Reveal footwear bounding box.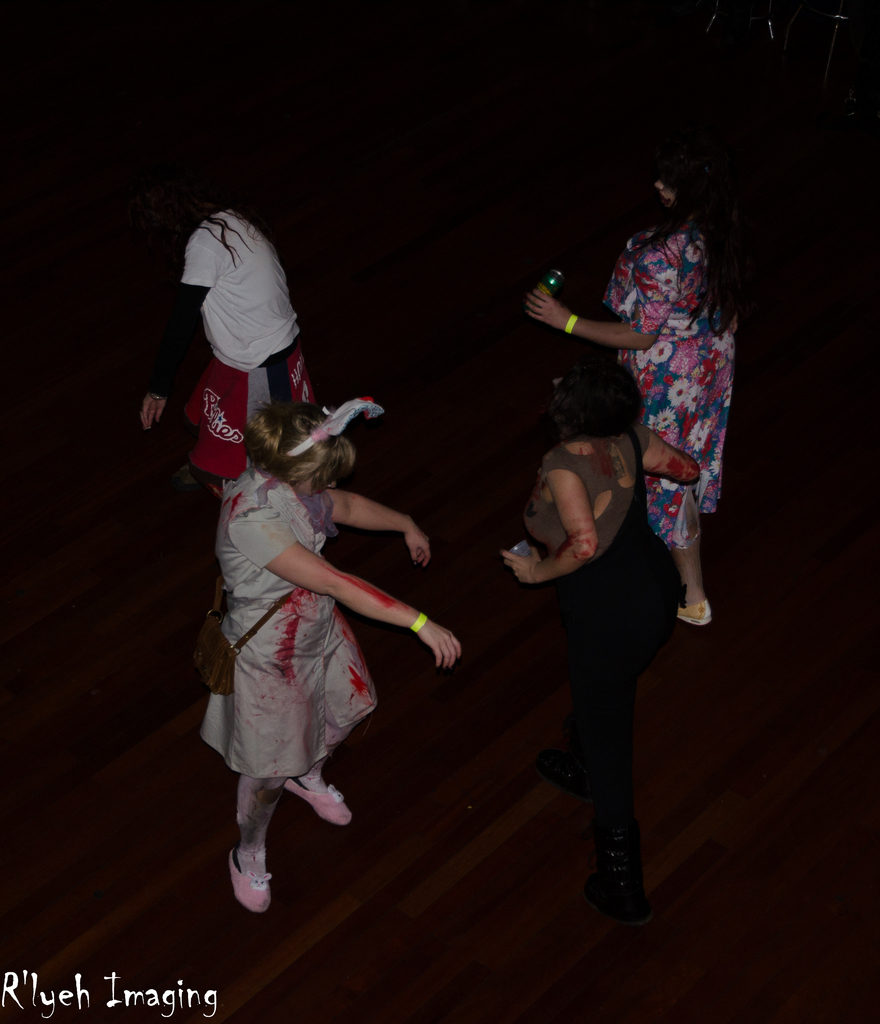
Revealed: 568 771 667 941.
